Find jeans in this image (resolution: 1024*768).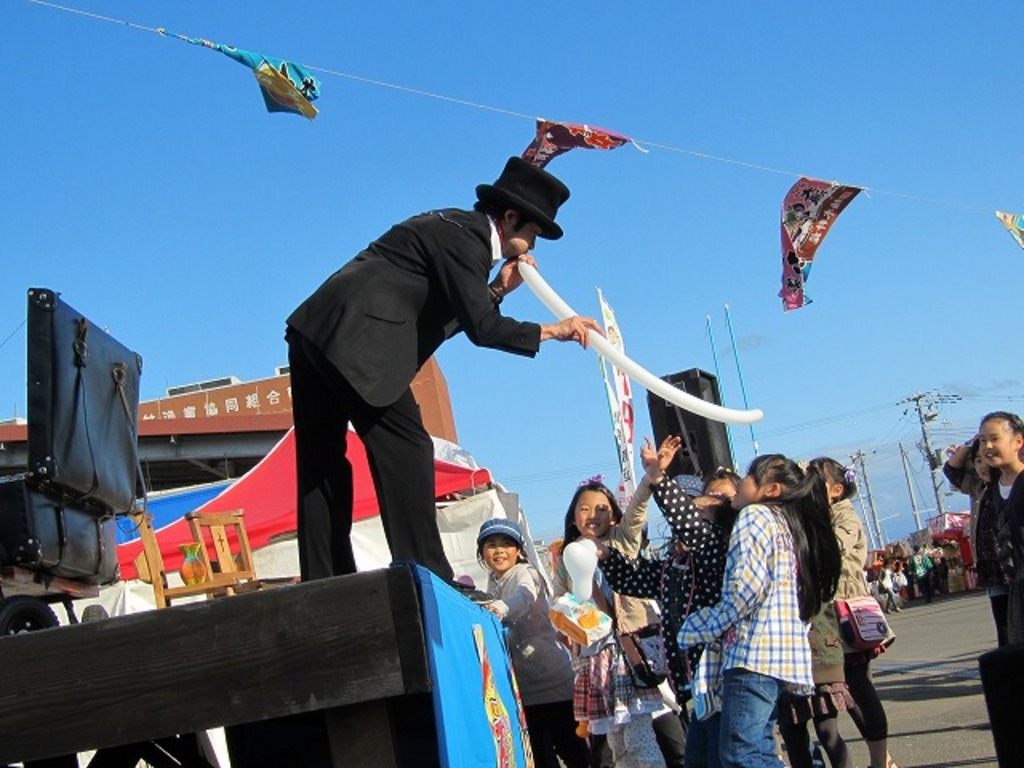
[715, 666, 786, 766].
